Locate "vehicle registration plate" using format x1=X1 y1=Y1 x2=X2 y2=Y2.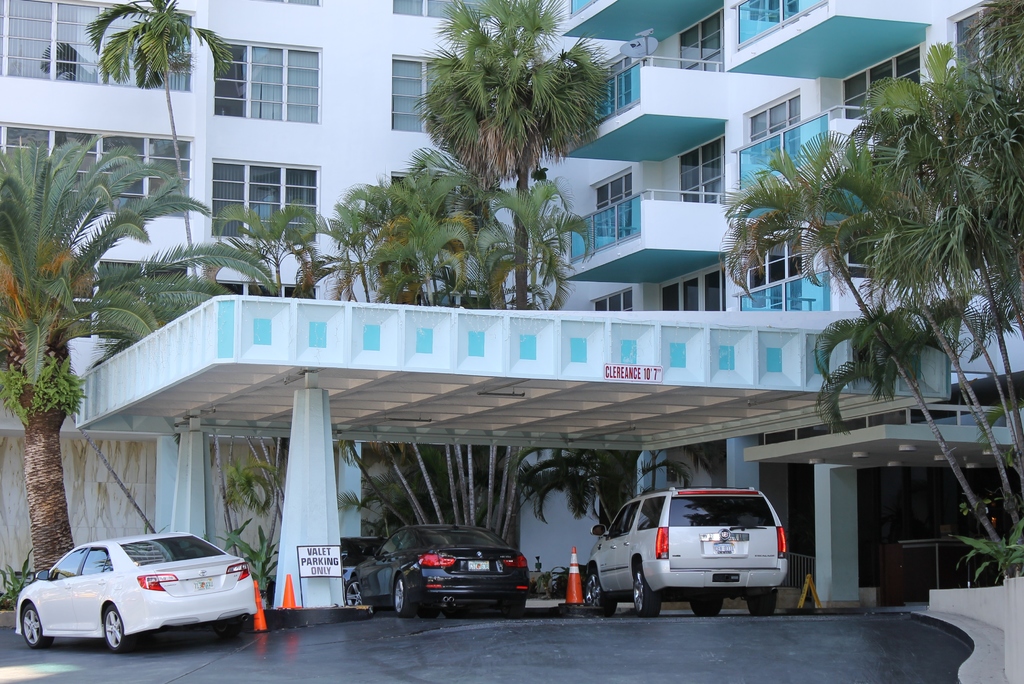
x1=467 y1=560 x2=488 y2=574.
